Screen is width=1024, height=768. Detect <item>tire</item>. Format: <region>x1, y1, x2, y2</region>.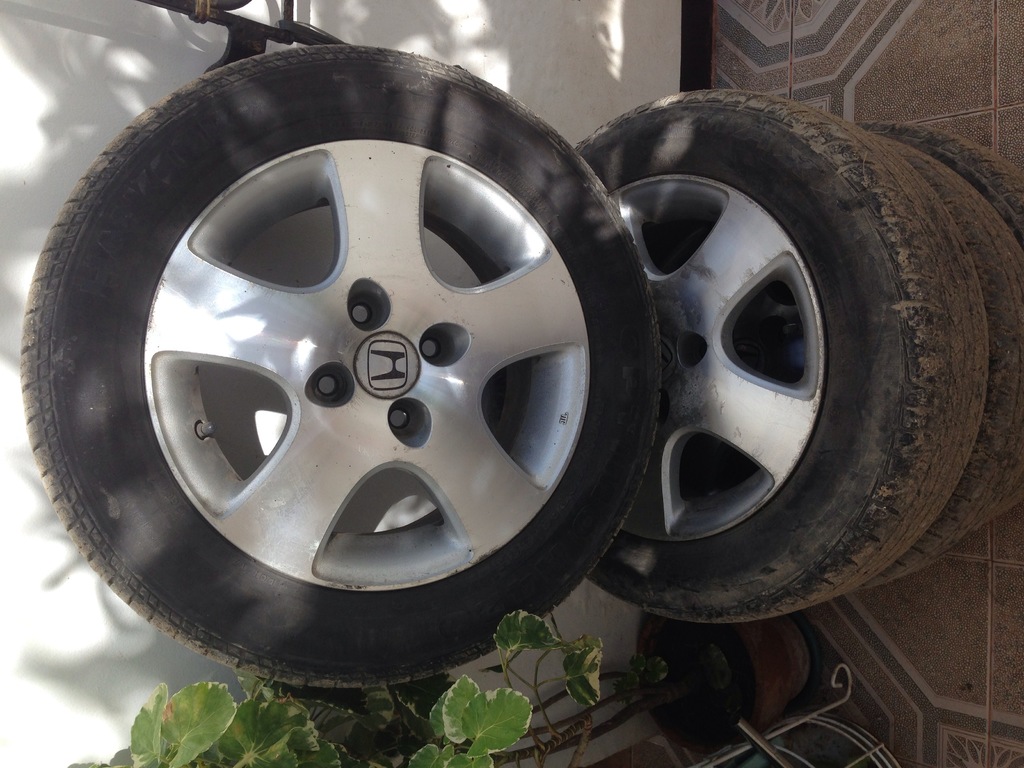
<region>852, 122, 1023, 591</region>.
